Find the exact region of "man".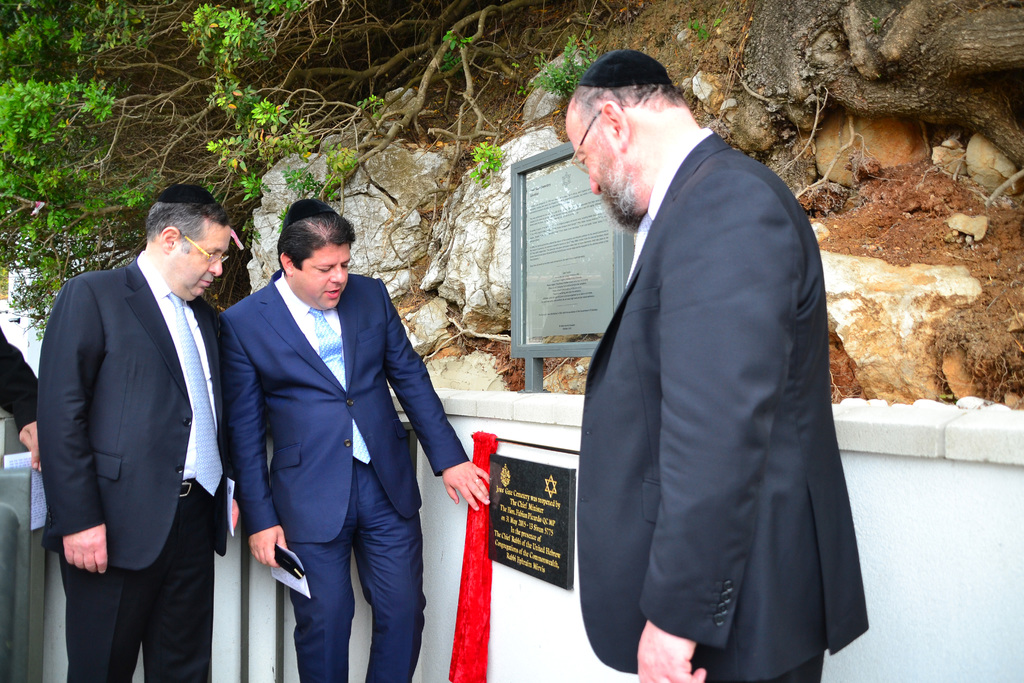
Exact region: pyautogui.locateOnScreen(548, 40, 856, 681).
